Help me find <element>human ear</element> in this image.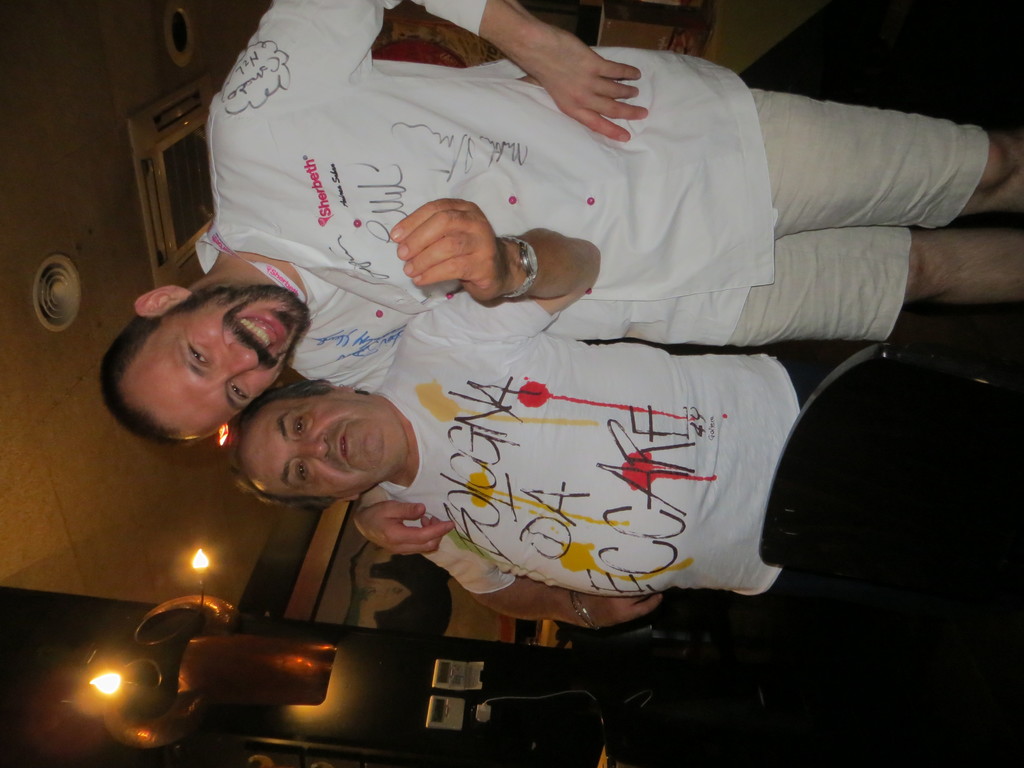
Found it: bbox(136, 287, 189, 316).
